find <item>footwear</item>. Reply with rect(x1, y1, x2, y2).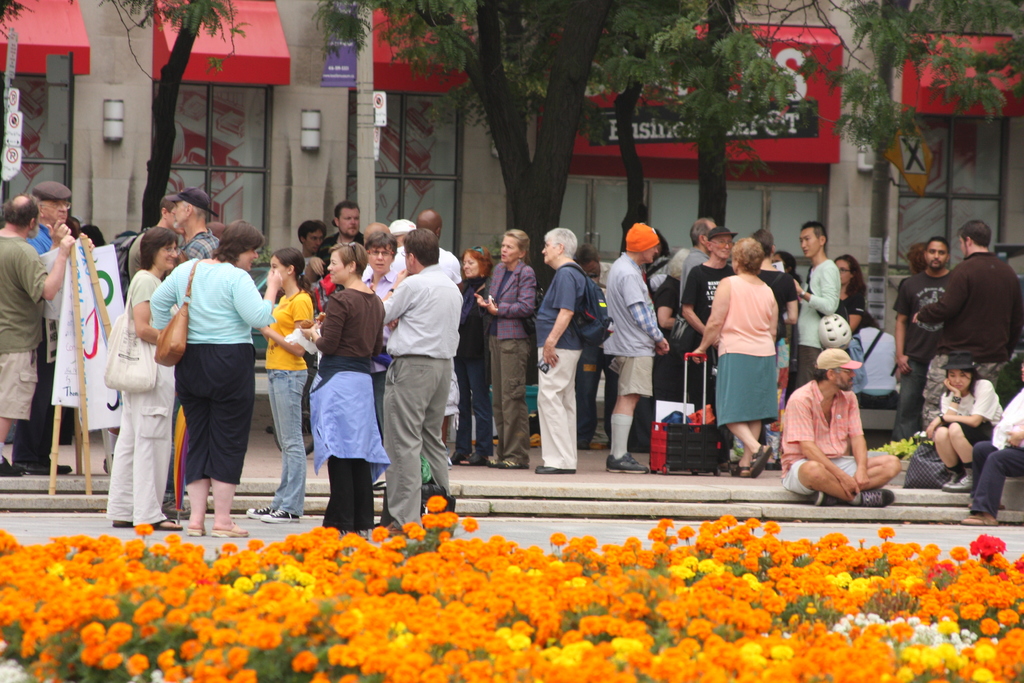
rect(115, 520, 132, 528).
